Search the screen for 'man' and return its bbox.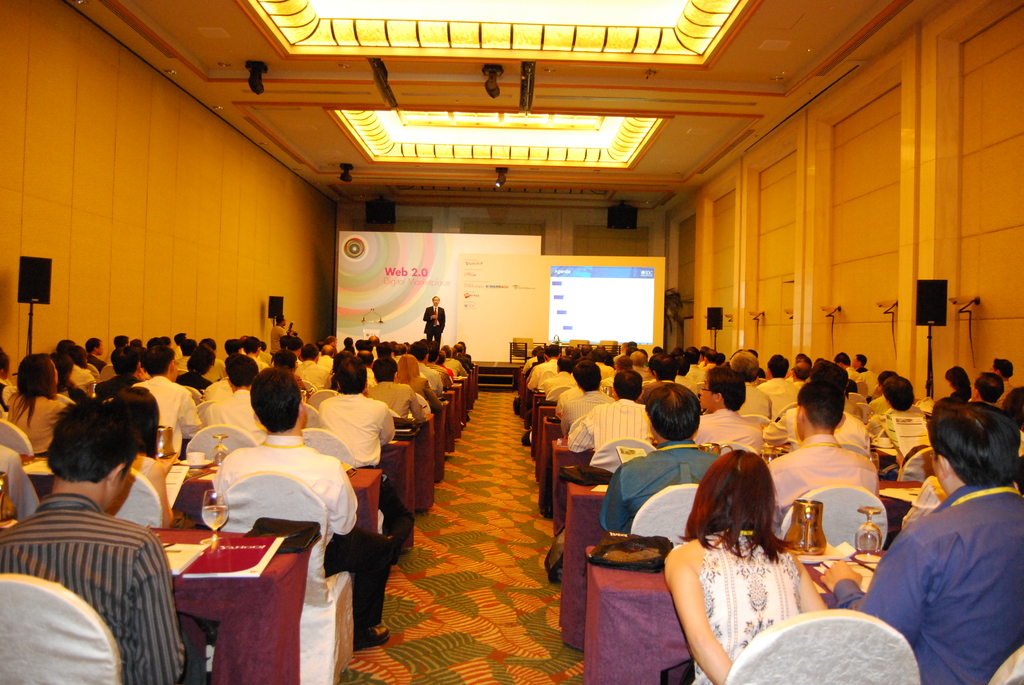
Found: [x1=554, y1=357, x2=614, y2=441].
